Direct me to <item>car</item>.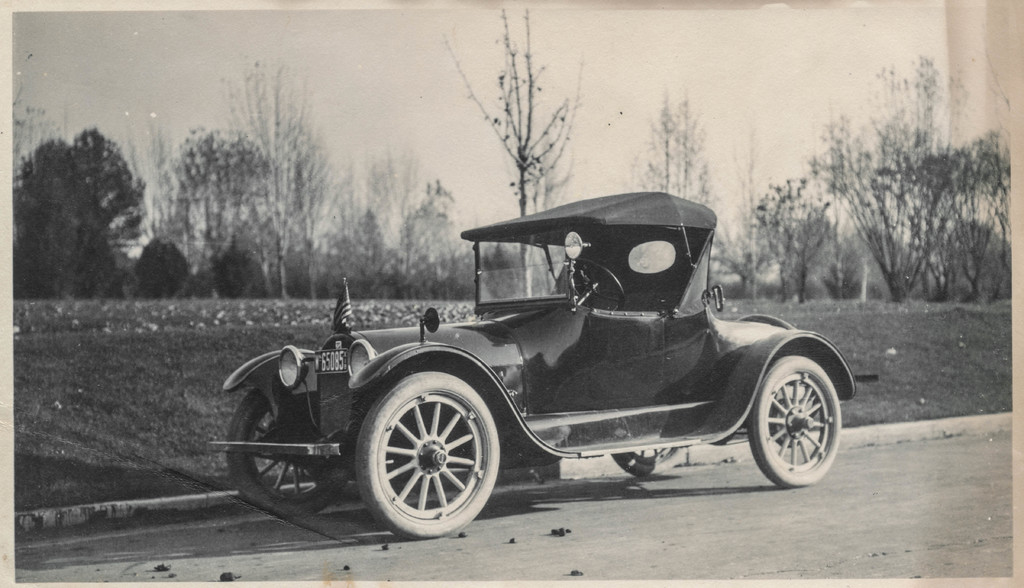
Direction: {"left": 210, "top": 189, "right": 855, "bottom": 537}.
